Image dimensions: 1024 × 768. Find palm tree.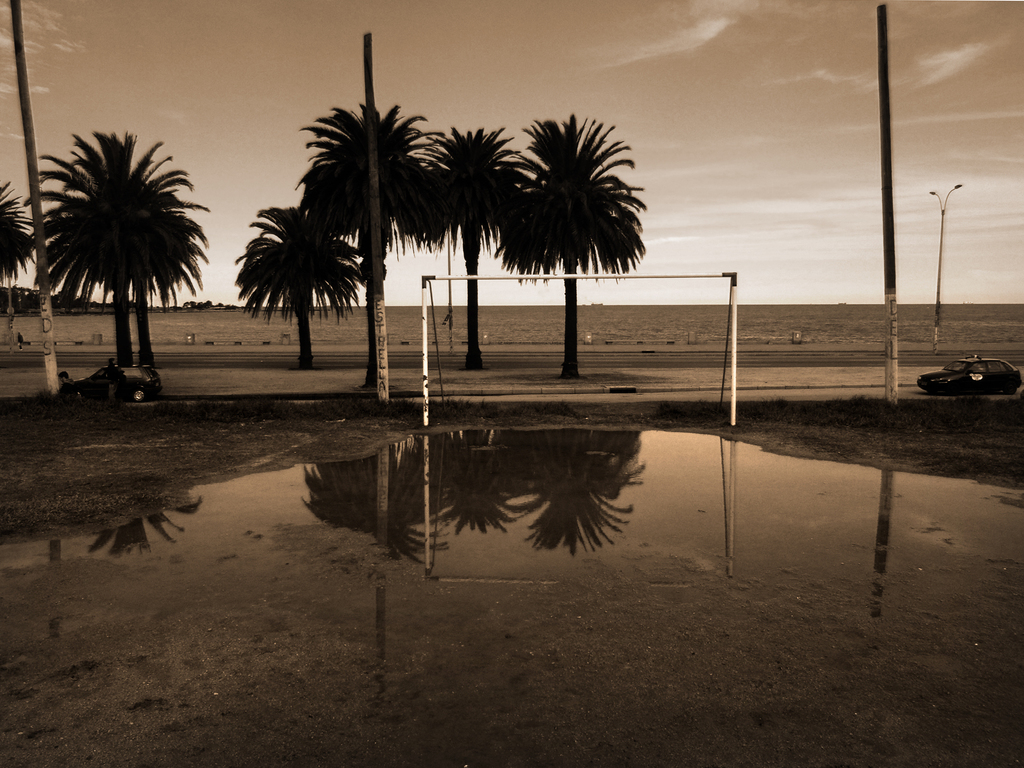
locate(312, 102, 410, 383).
